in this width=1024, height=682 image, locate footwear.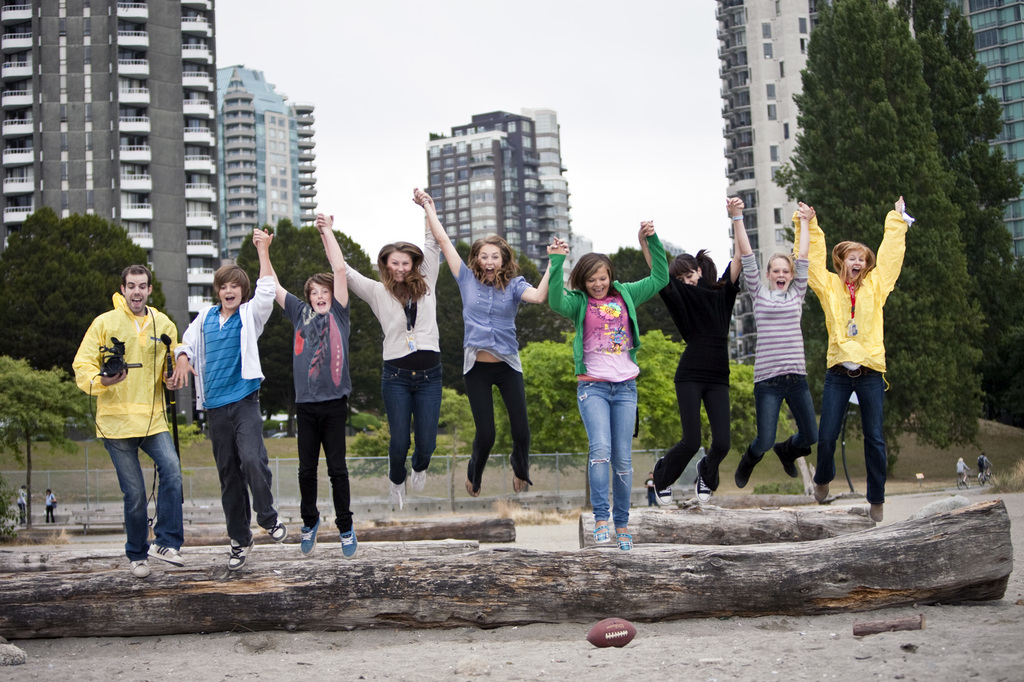
Bounding box: x1=657, y1=455, x2=669, y2=505.
